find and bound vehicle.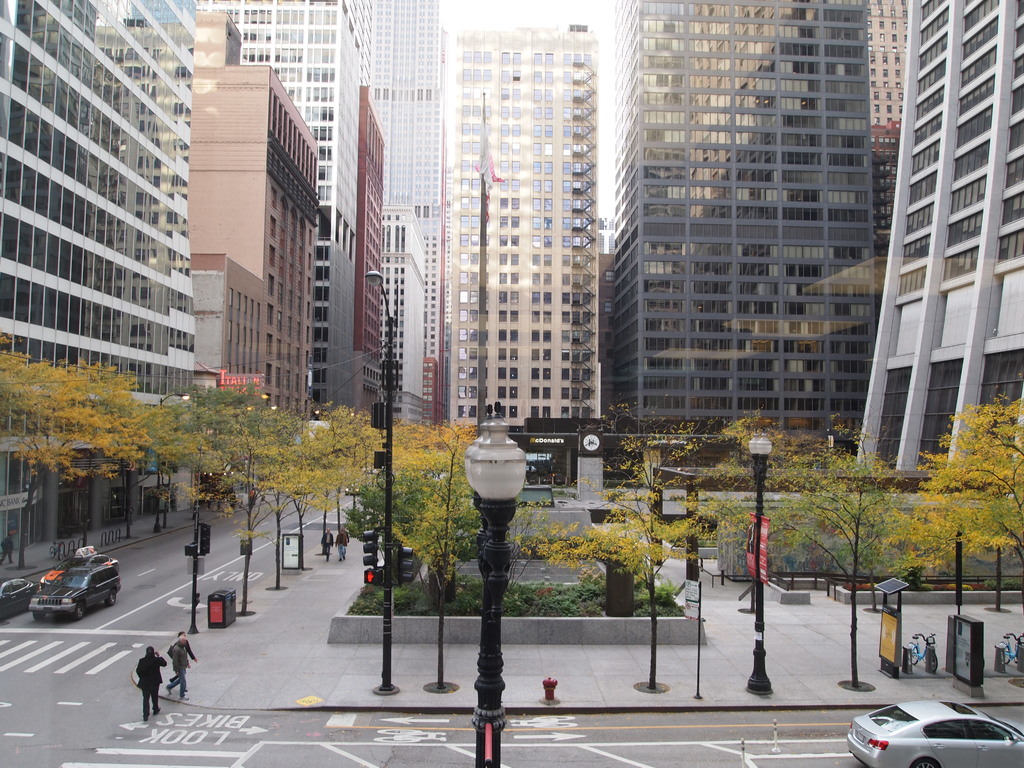
Bound: <box>3,579,36,627</box>.
